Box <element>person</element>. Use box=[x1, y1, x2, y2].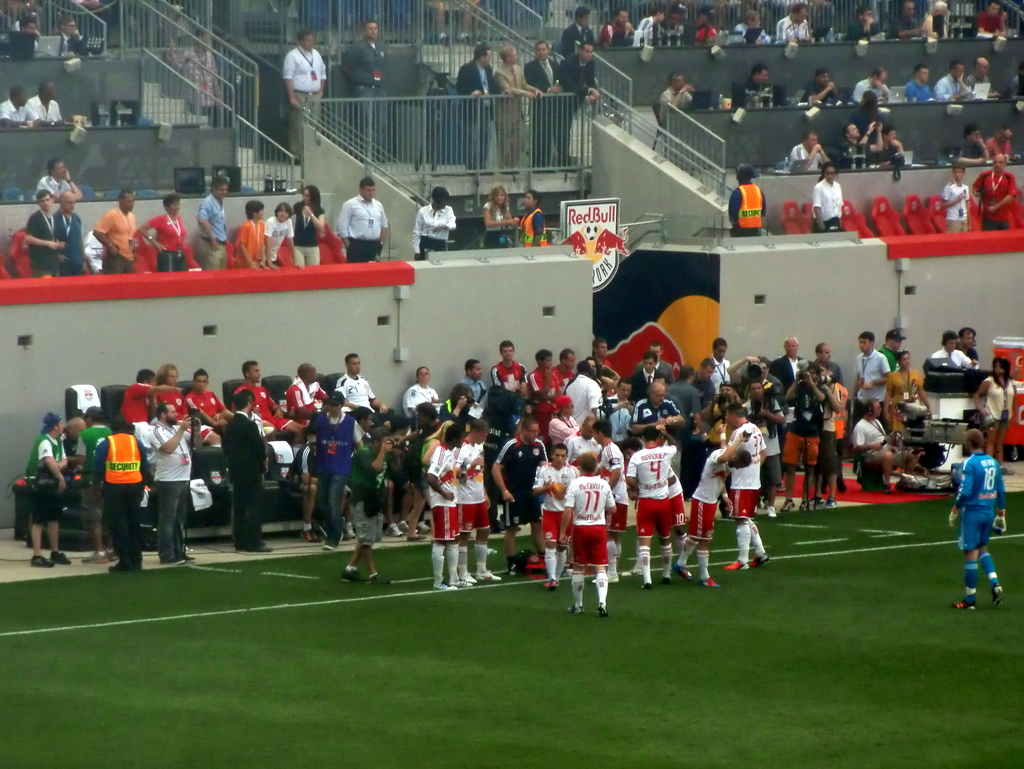
box=[709, 411, 773, 567].
